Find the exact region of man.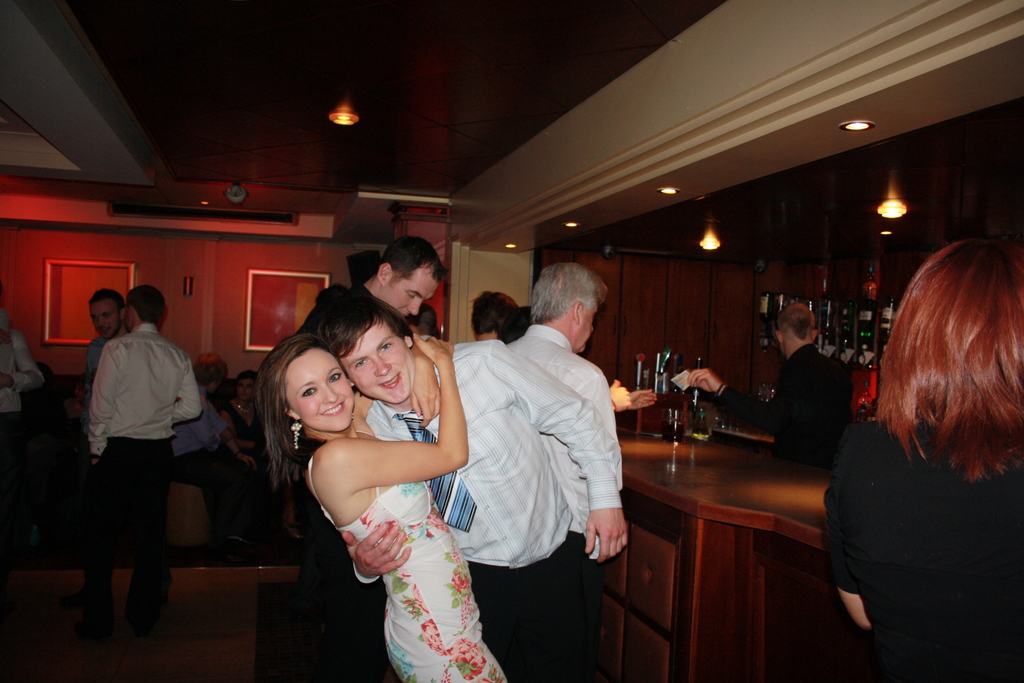
Exact region: (x1=315, y1=293, x2=628, y2=682).
